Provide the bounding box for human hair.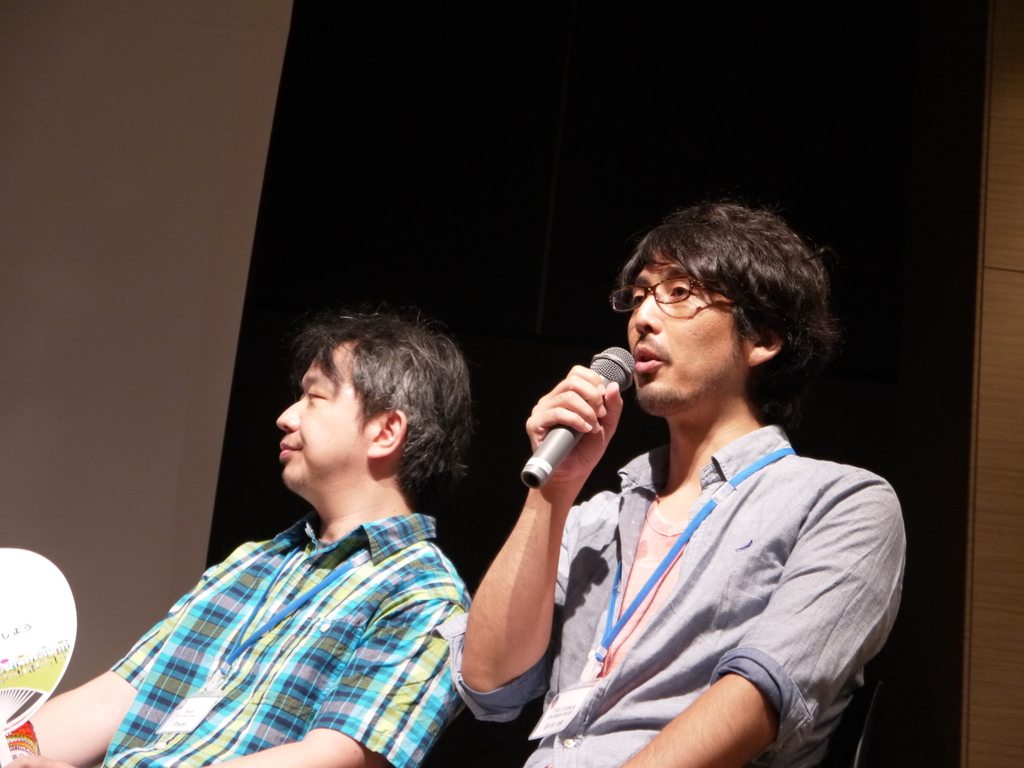
{"left": 294, "top": 306, "right": 470, "bottom": 512}.
